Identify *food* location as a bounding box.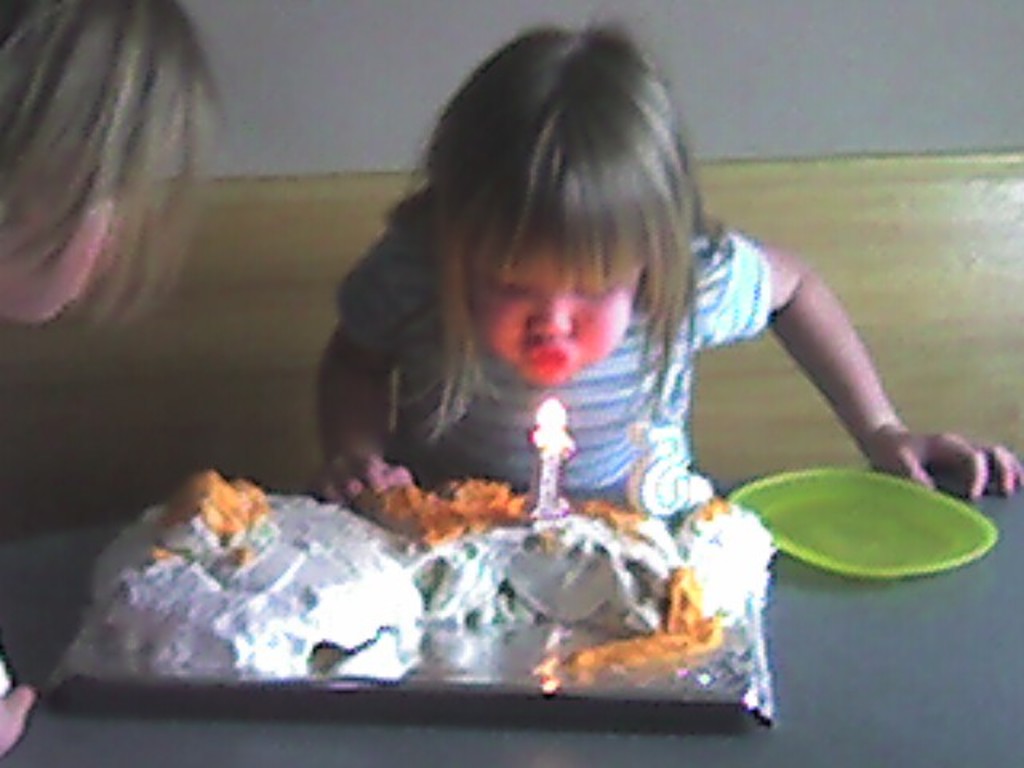
locate(54, 478, 459, 704).
